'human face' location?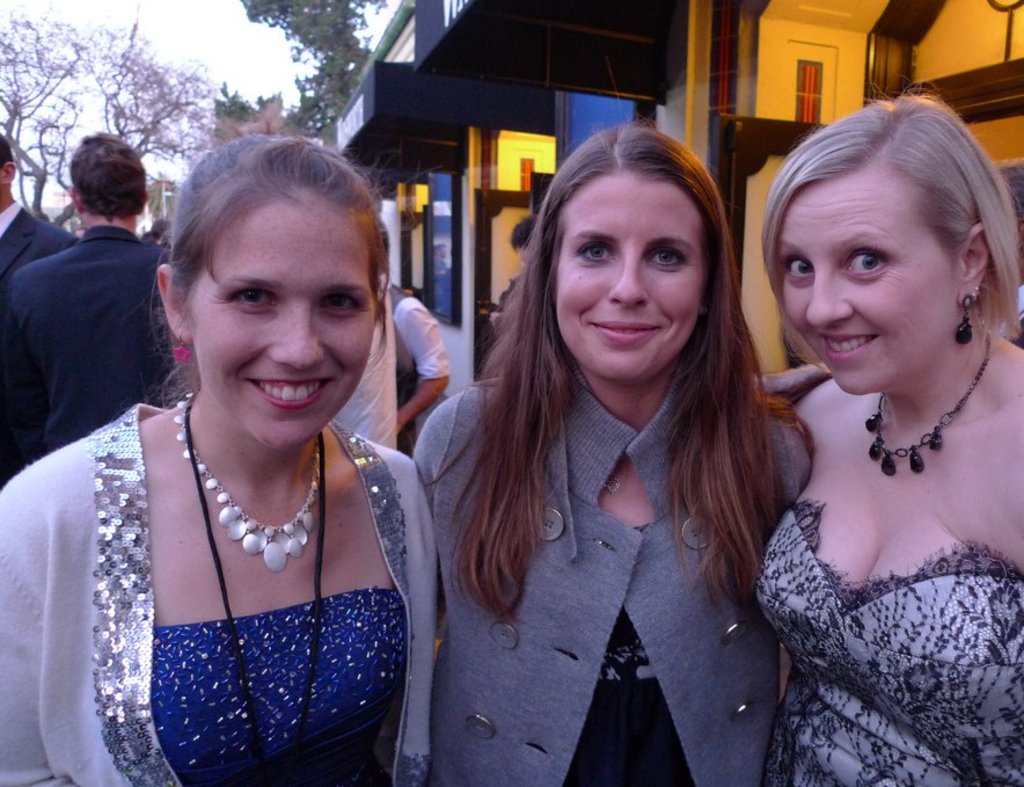
553 181 702 378
